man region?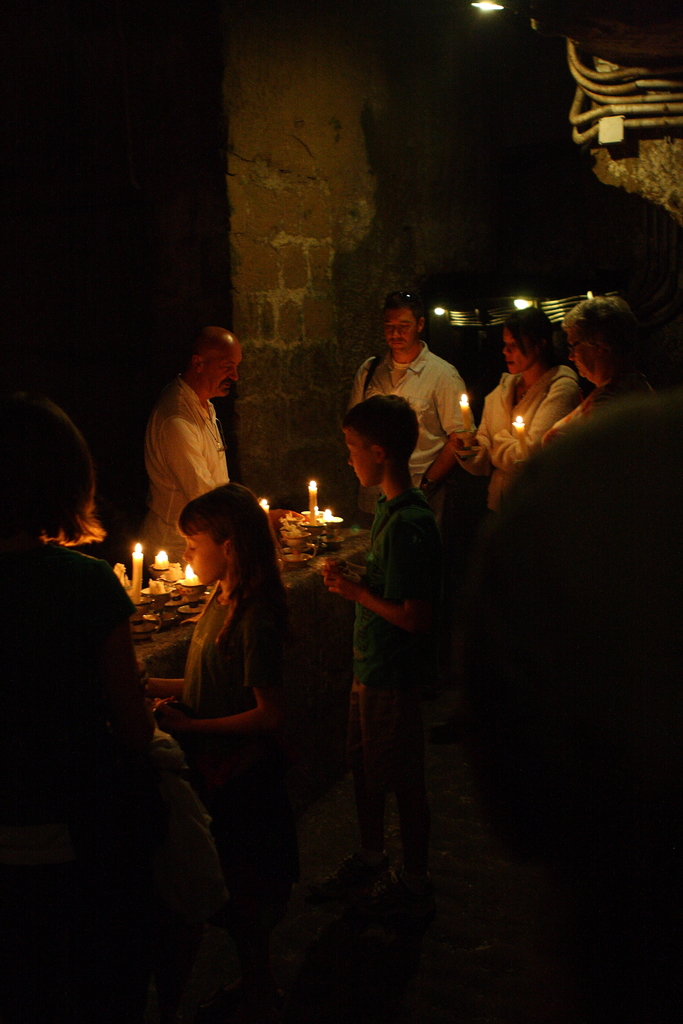
<box>337,292,482,494</box>
